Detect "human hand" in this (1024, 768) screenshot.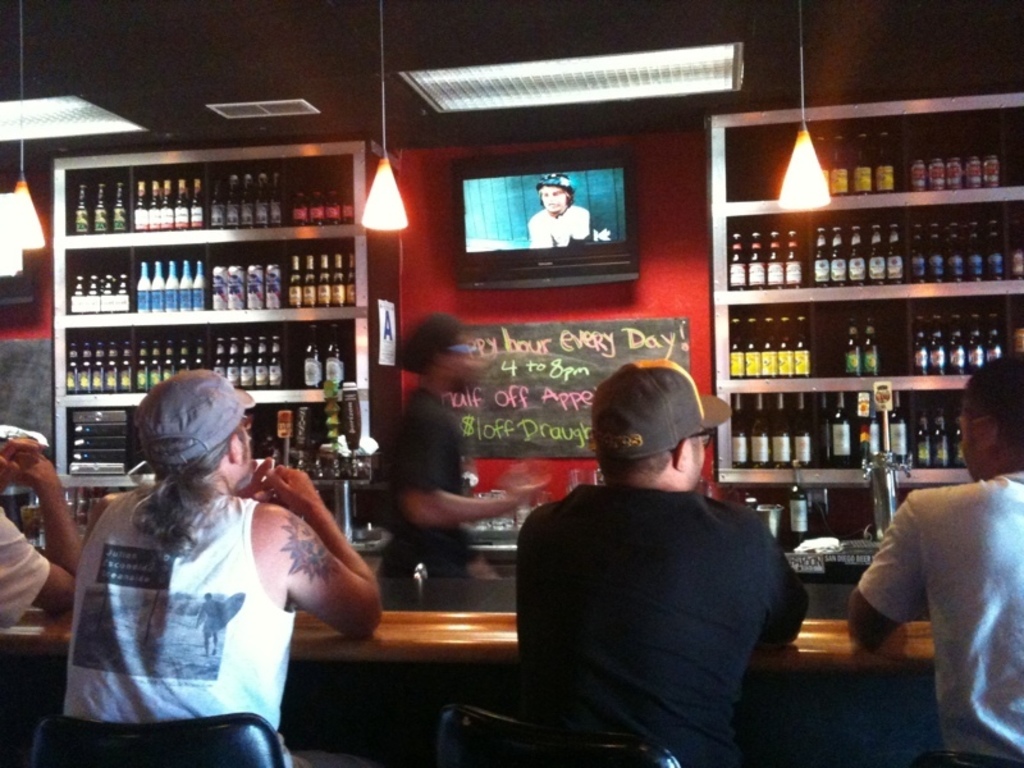
Detection: l=0, t=448, r=40, b=490.
